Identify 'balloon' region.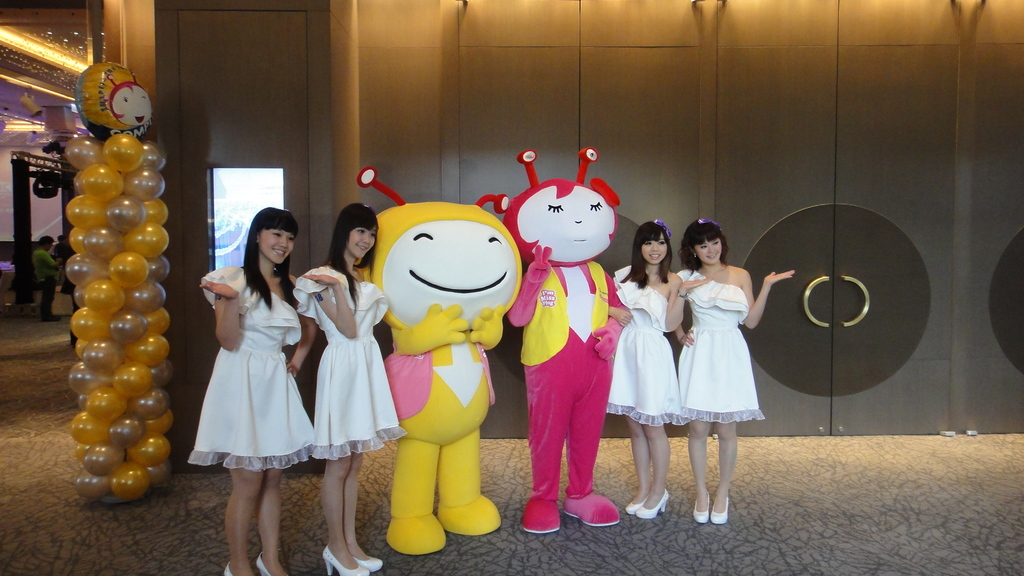
Region: Rect(84, 445, 120, 475).
